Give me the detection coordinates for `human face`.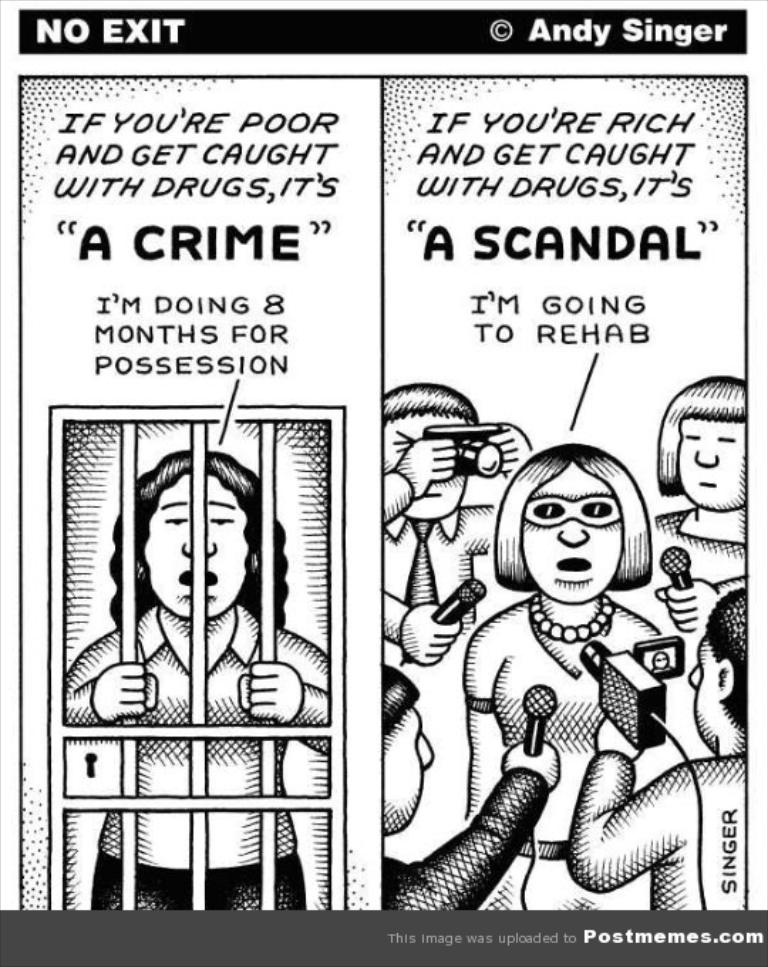
box(146, 476, 249, 621).
